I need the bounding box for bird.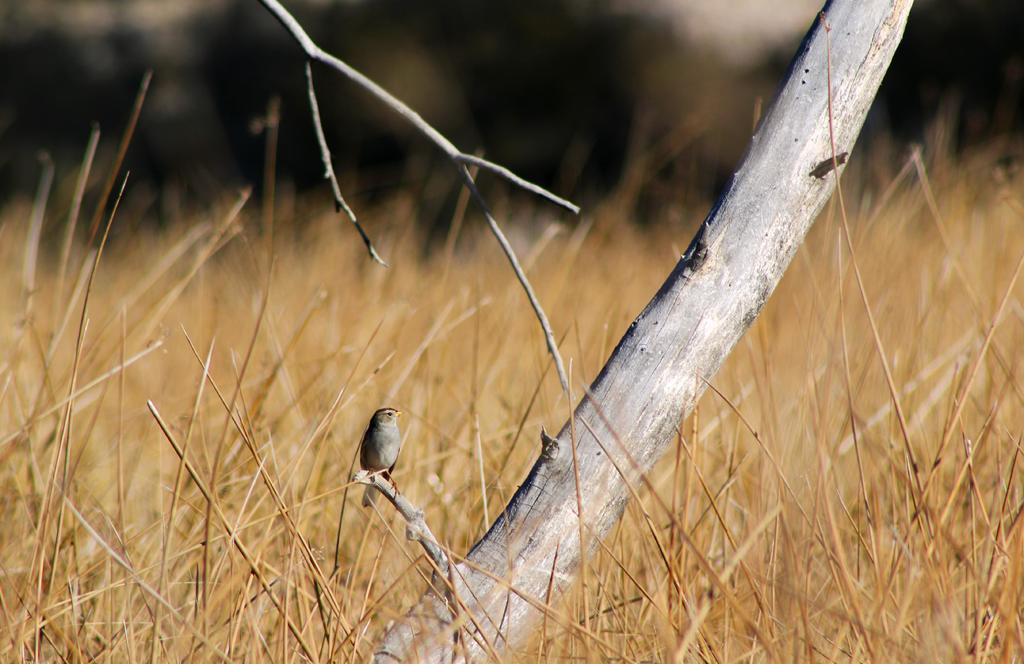
Here it is: 347,409,415,502.
